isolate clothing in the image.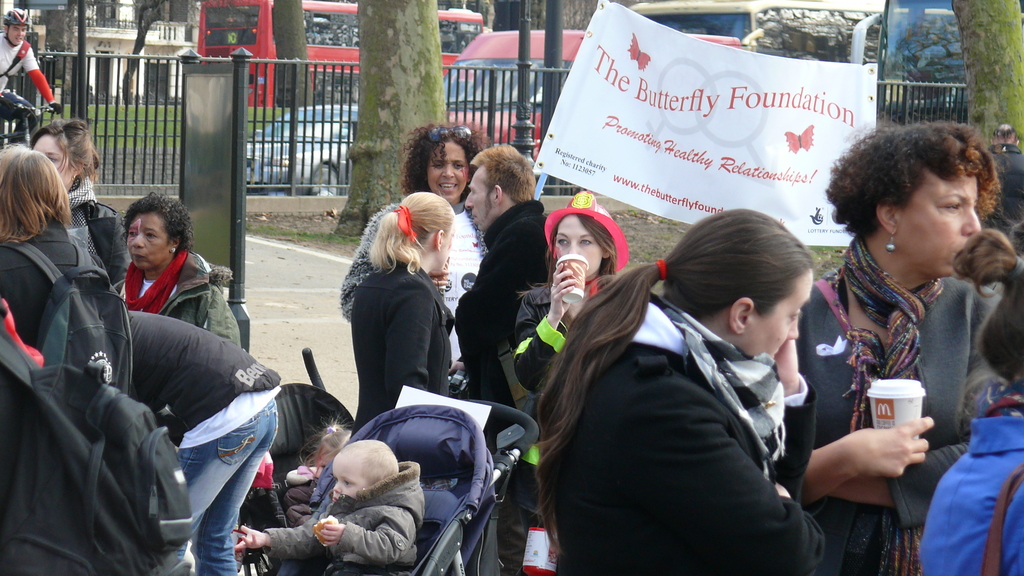
Isolated region: <region>261, 456, 426, 575</region>.
